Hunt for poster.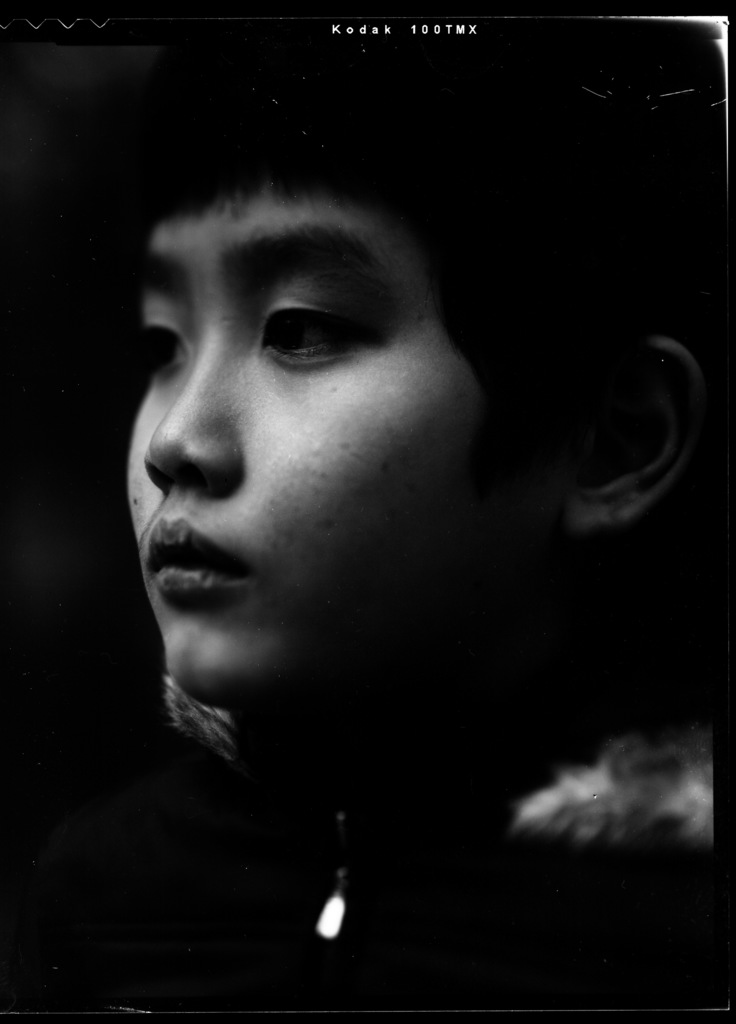
Hunted down at <region>0, 0, 735, 1023</region>.
